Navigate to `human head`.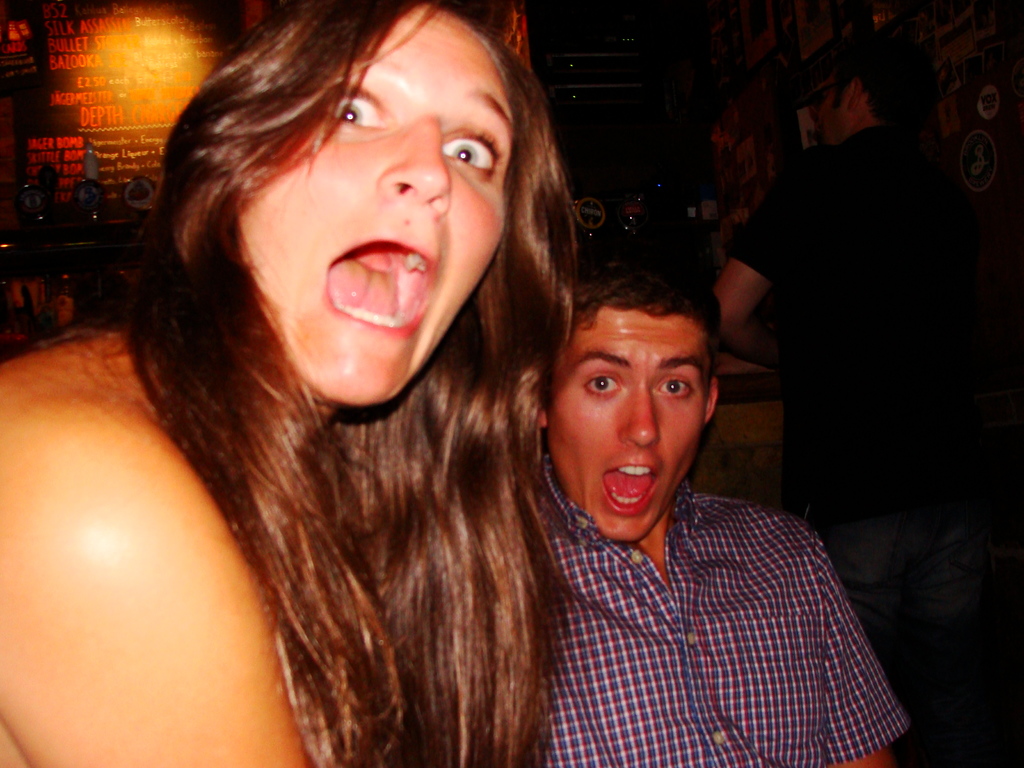
Navigation target: <box>148,0,597,406</box>.
